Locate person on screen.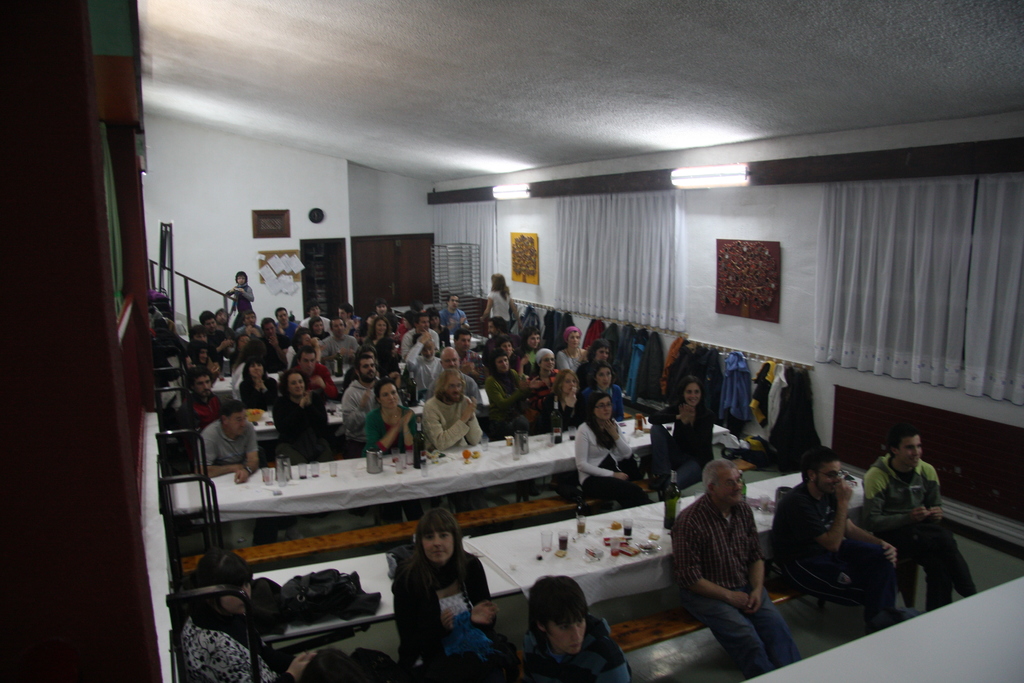
On screen at box=[518, 575, 635, 682].
